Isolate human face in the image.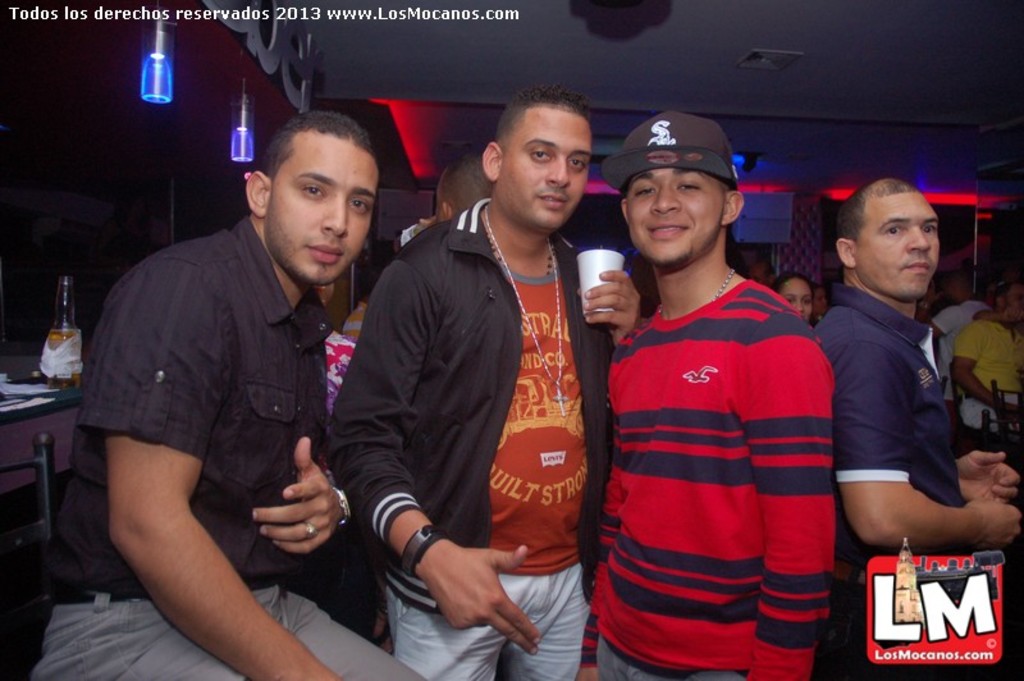
Isolated region: detection(622, 169, 728, 259).
